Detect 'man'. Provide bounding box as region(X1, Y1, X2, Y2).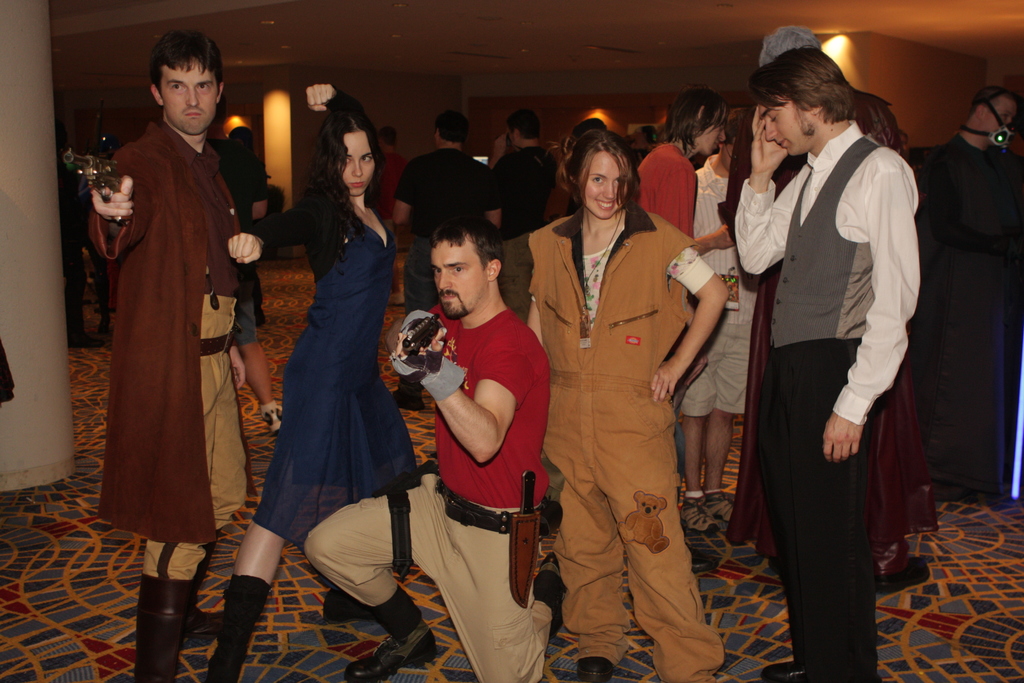
region(486, 109, 557, 242).
